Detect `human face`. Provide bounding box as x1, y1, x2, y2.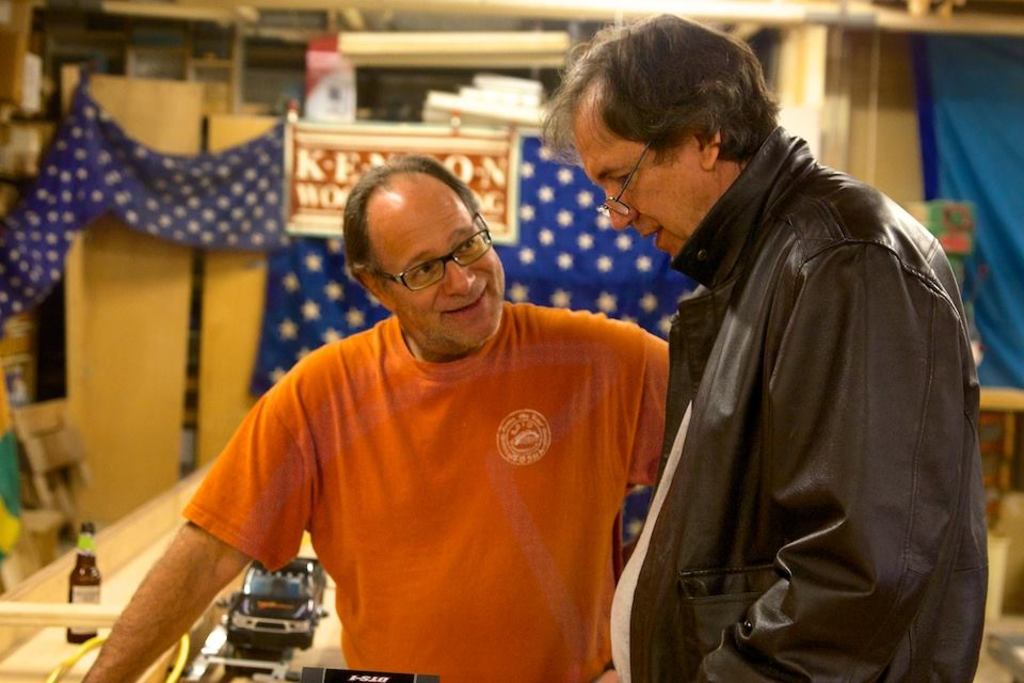
398, 197, 503, 345.
